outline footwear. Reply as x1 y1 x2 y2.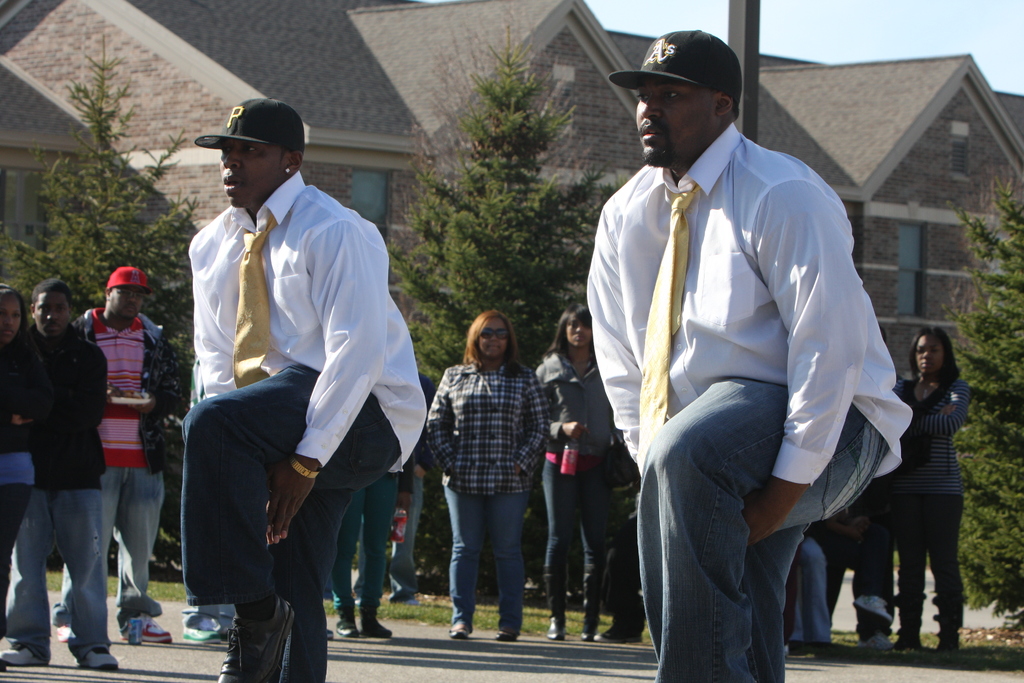
783 639 829 663.
